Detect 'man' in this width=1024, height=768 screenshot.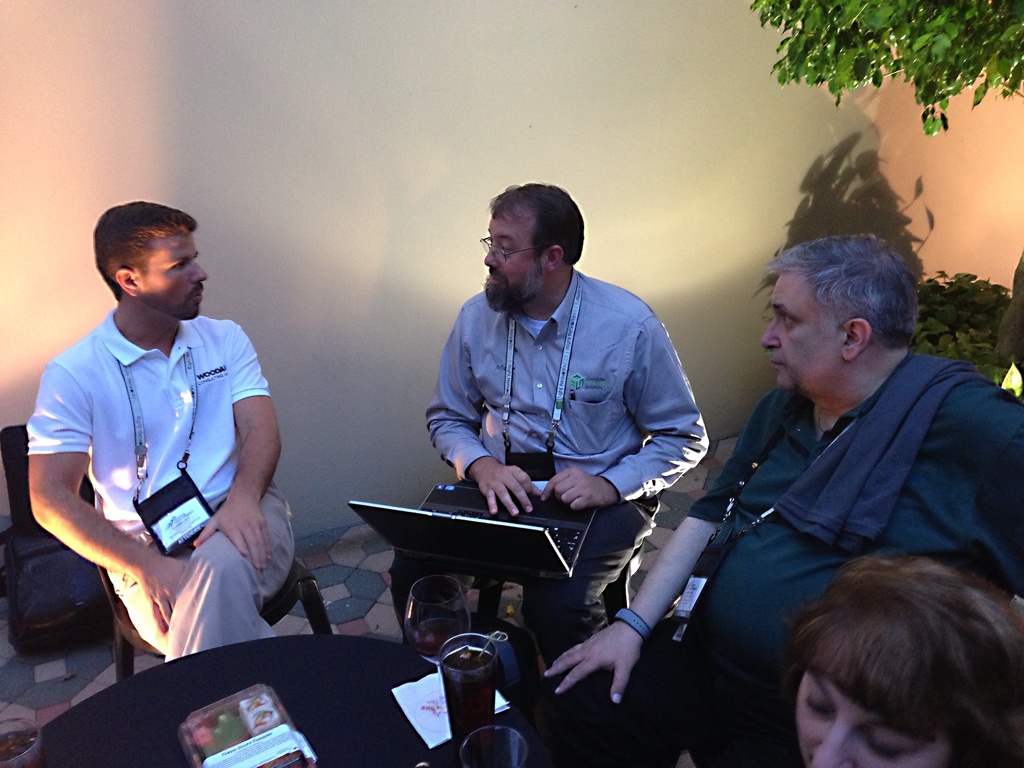
Detection: box=[390, 177, 717, 664].
